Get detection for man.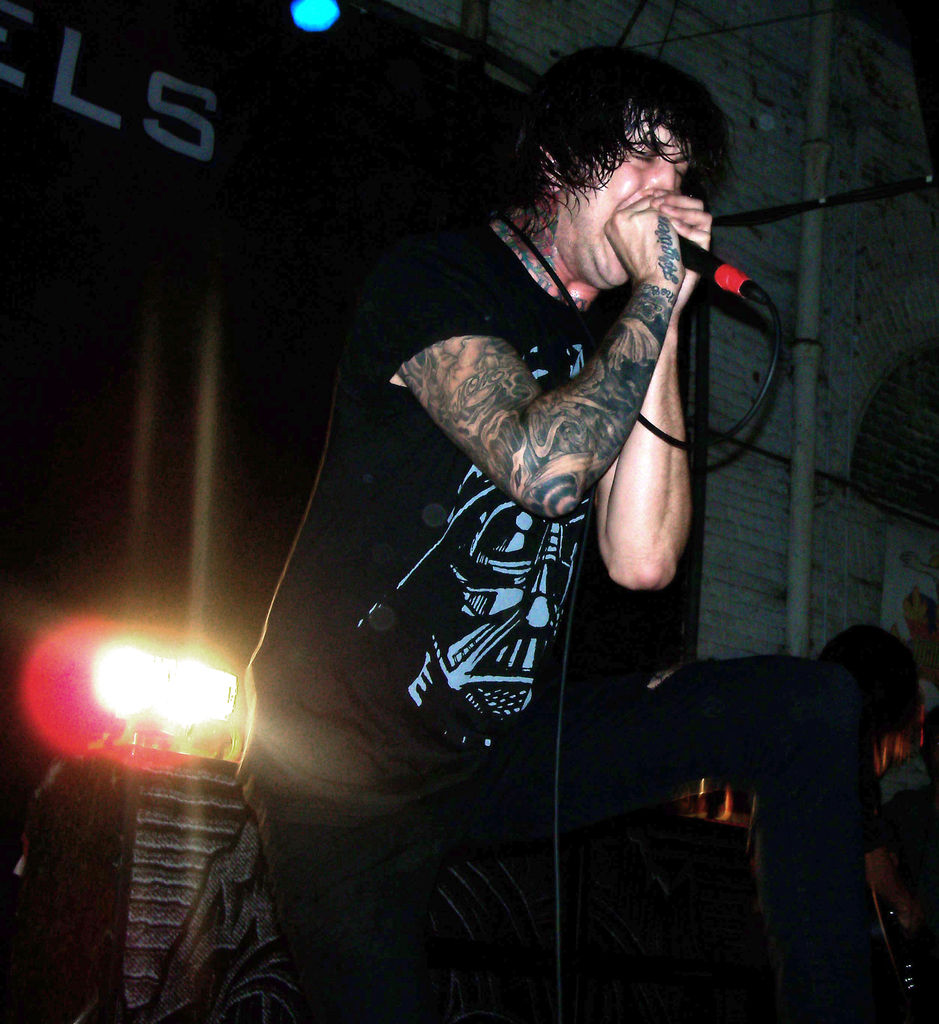
Detection: (x1=269, y1=74, x2=774, y2=865).
